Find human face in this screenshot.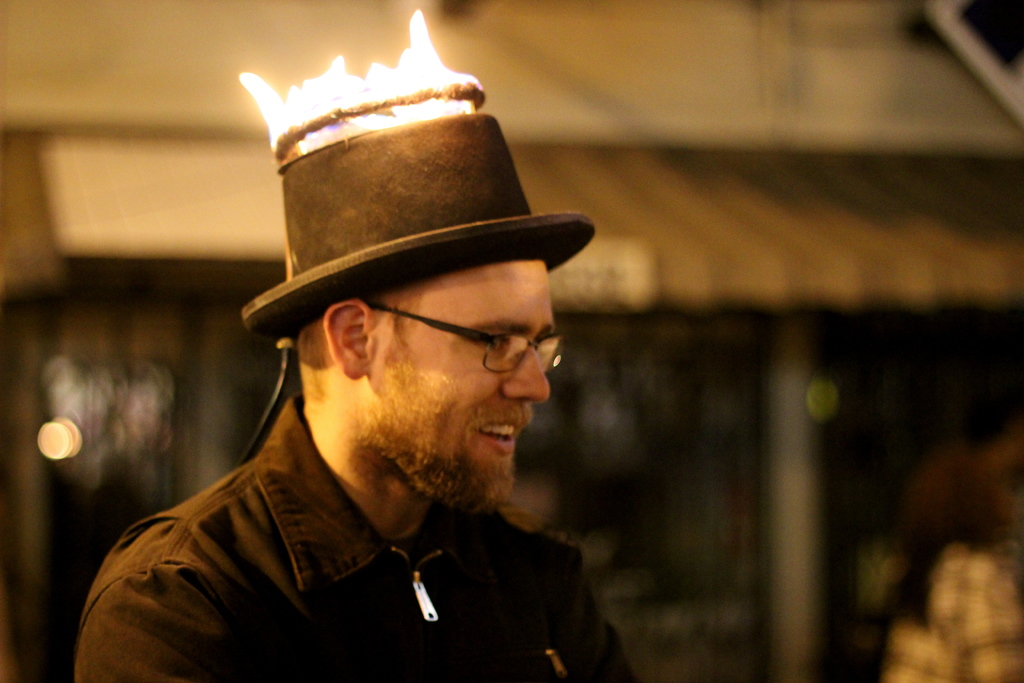
The bounding box for human face is select_region(375, 254, 564, 508).
